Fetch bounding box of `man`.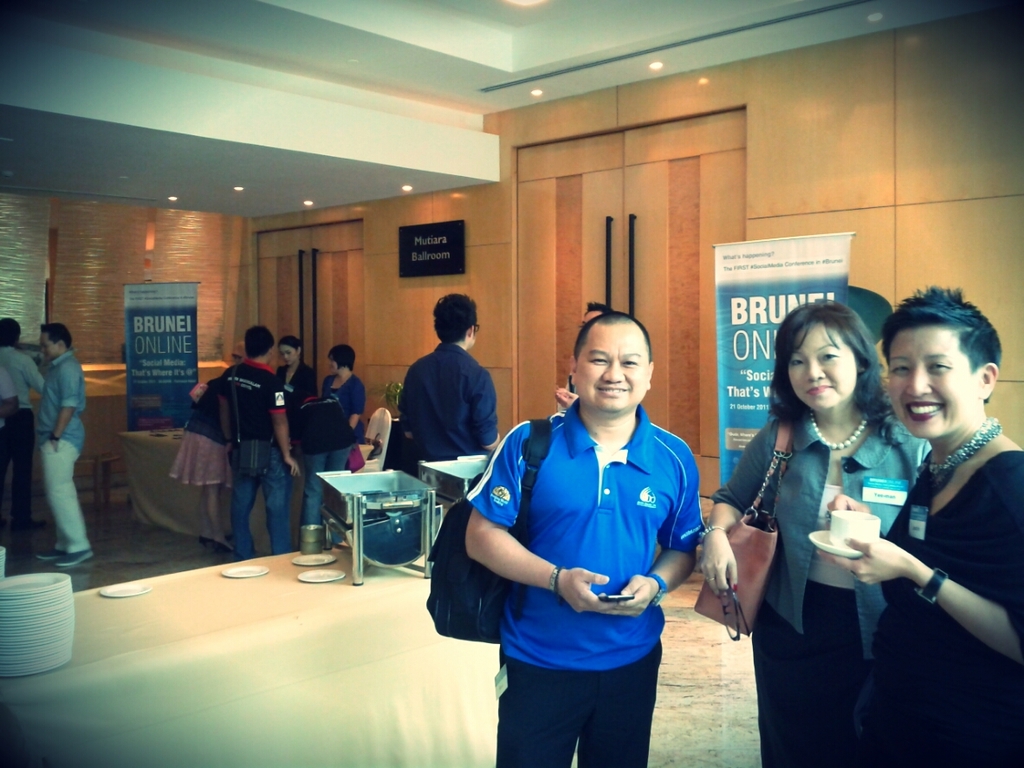
Bbox: 462, 314, 710, 767.
